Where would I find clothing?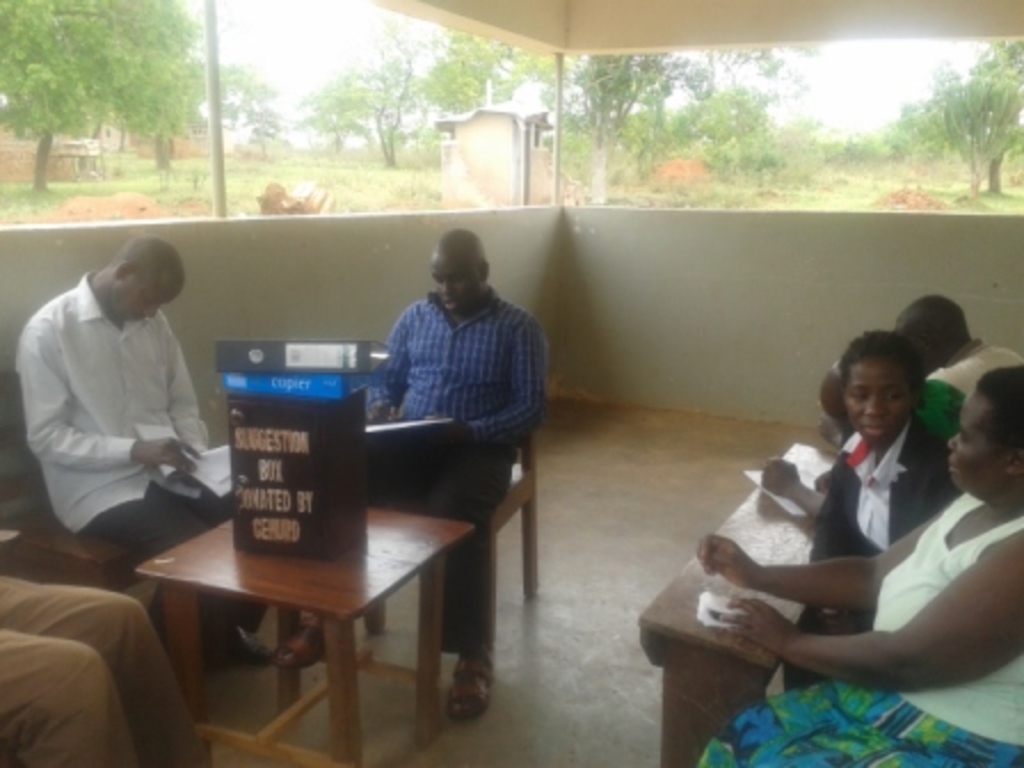
At [x1=693, y1=491, x2=1022, y2=766].
